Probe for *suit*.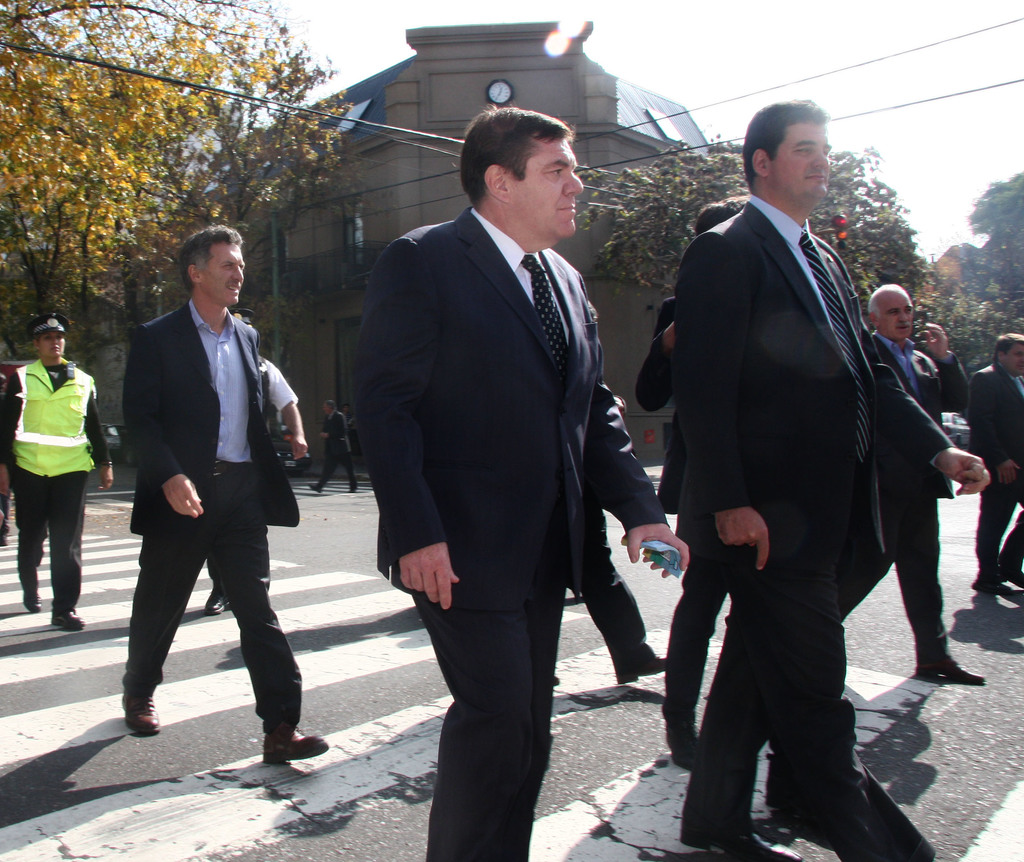
Probe result: (left=340, top=205, right=678, bottom=856).
